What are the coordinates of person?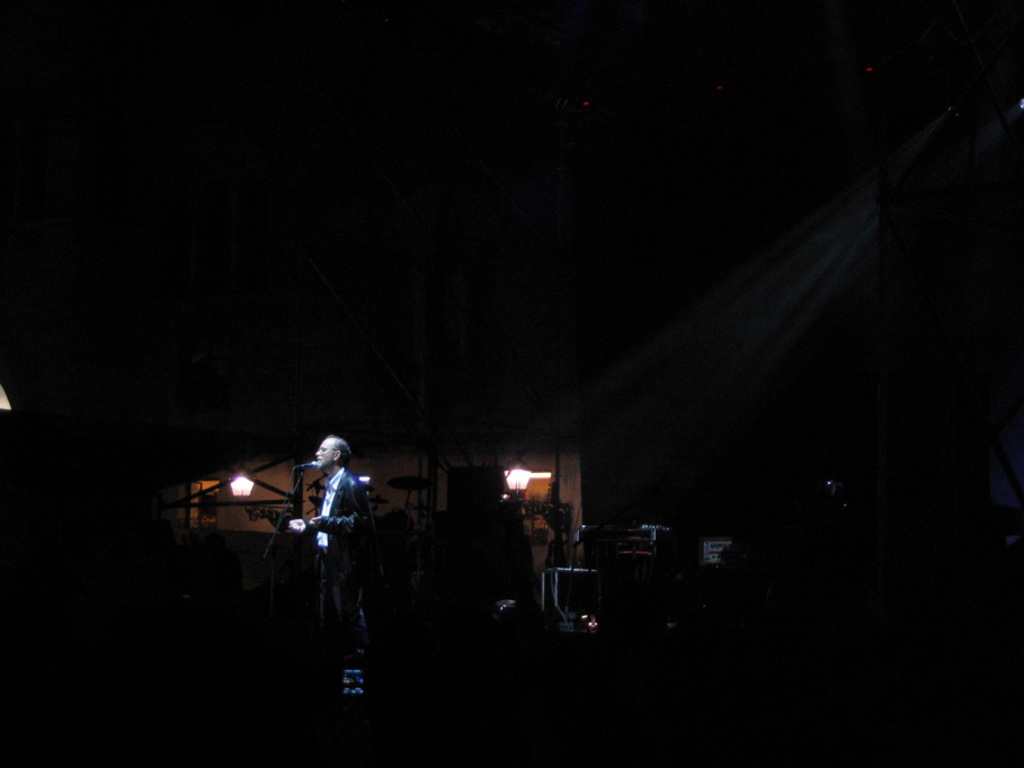
box=[290, 430, 360, 608].
